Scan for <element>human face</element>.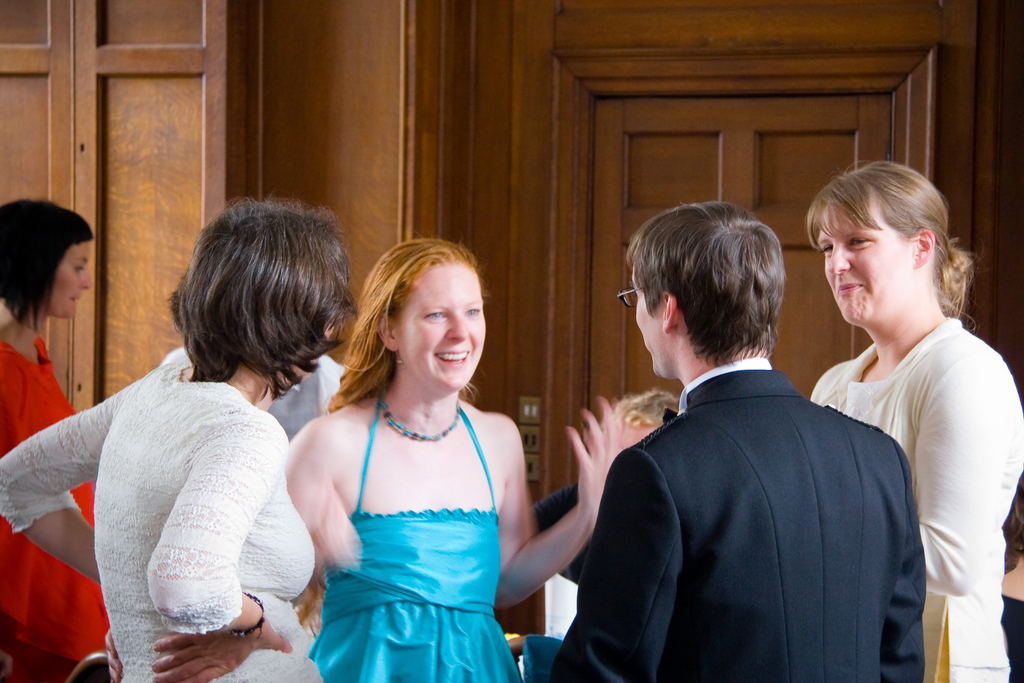
Scan result: (x1=275, y1=319, x2=336, y2=381).
